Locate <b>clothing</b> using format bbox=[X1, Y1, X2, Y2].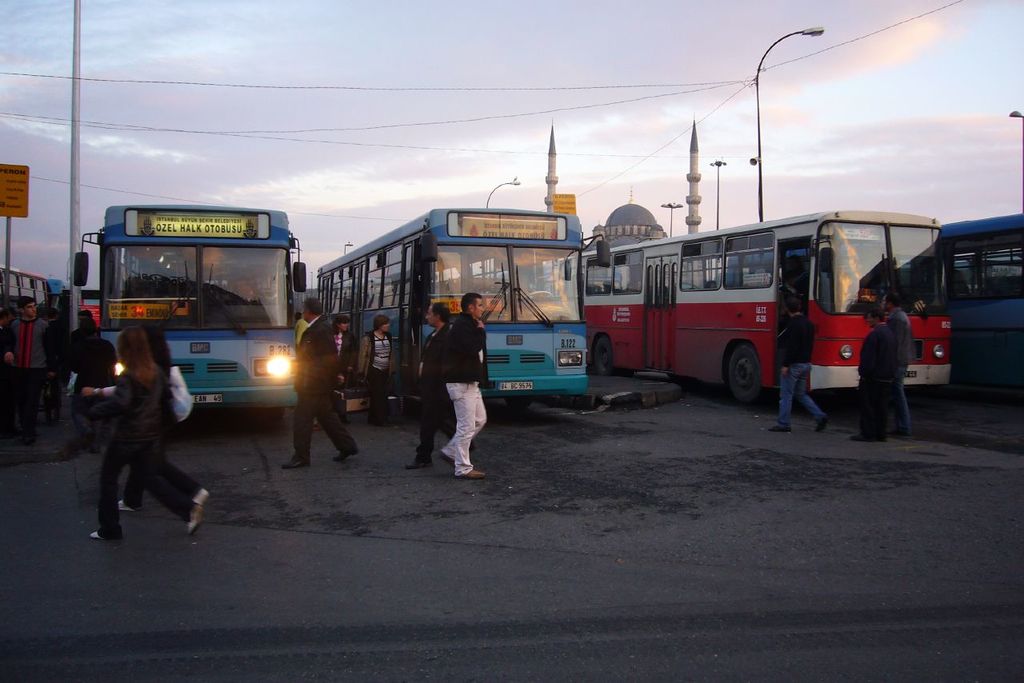
bbox=[288, 317, 358, 453].
